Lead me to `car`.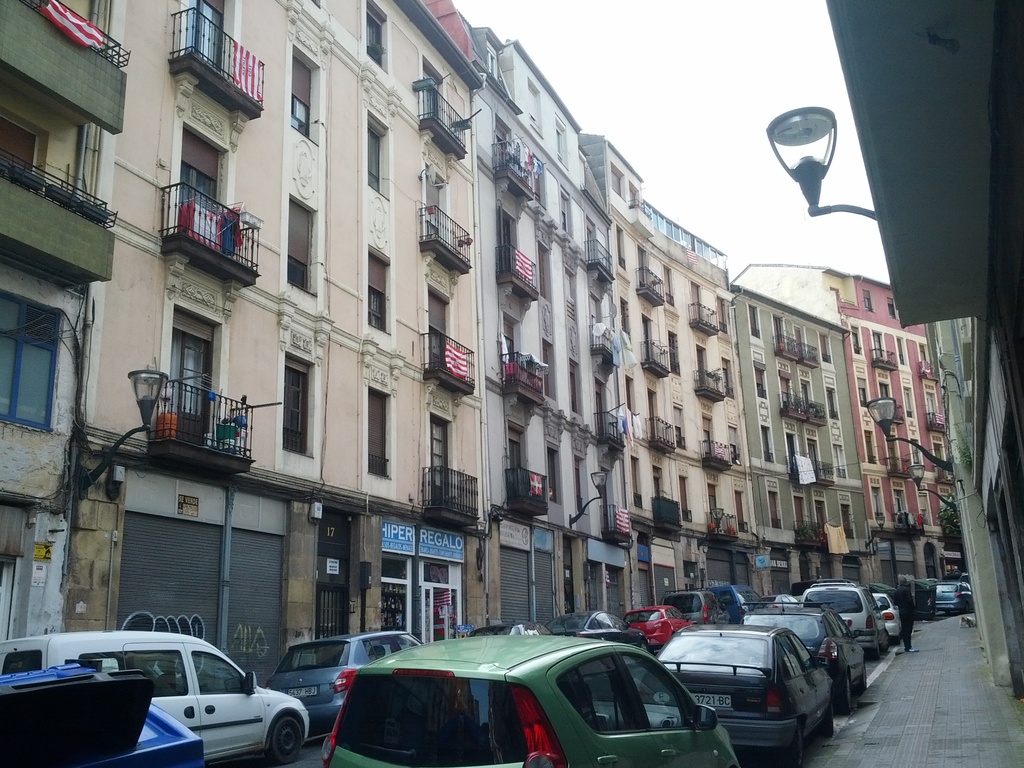
Lead to bbox(658, 590, 724, 627).
